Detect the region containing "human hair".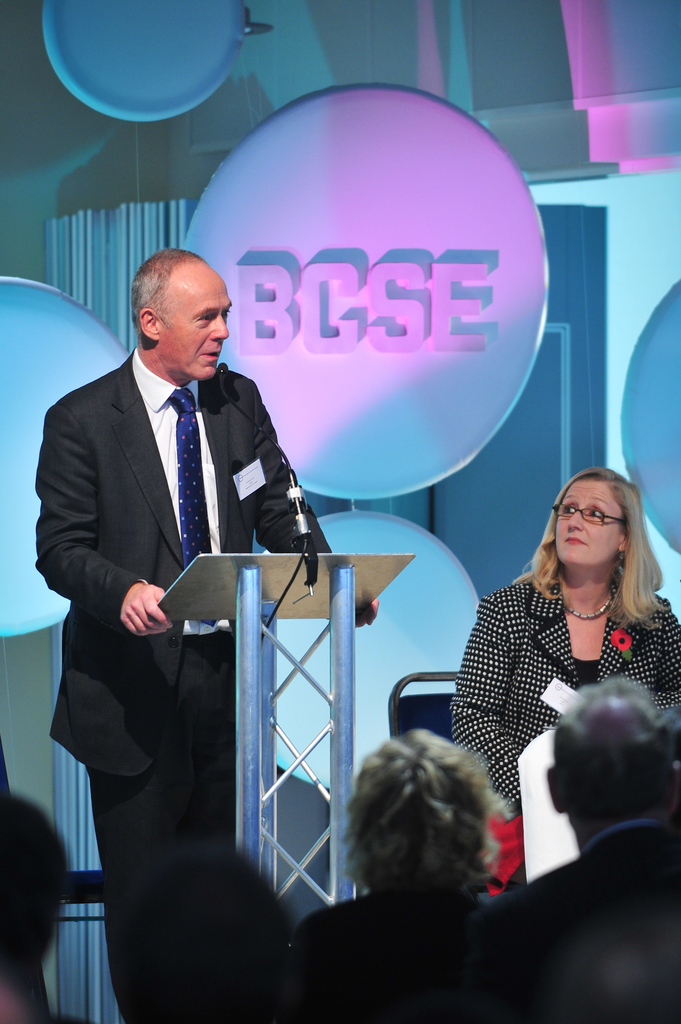
113/844/295/1023.
